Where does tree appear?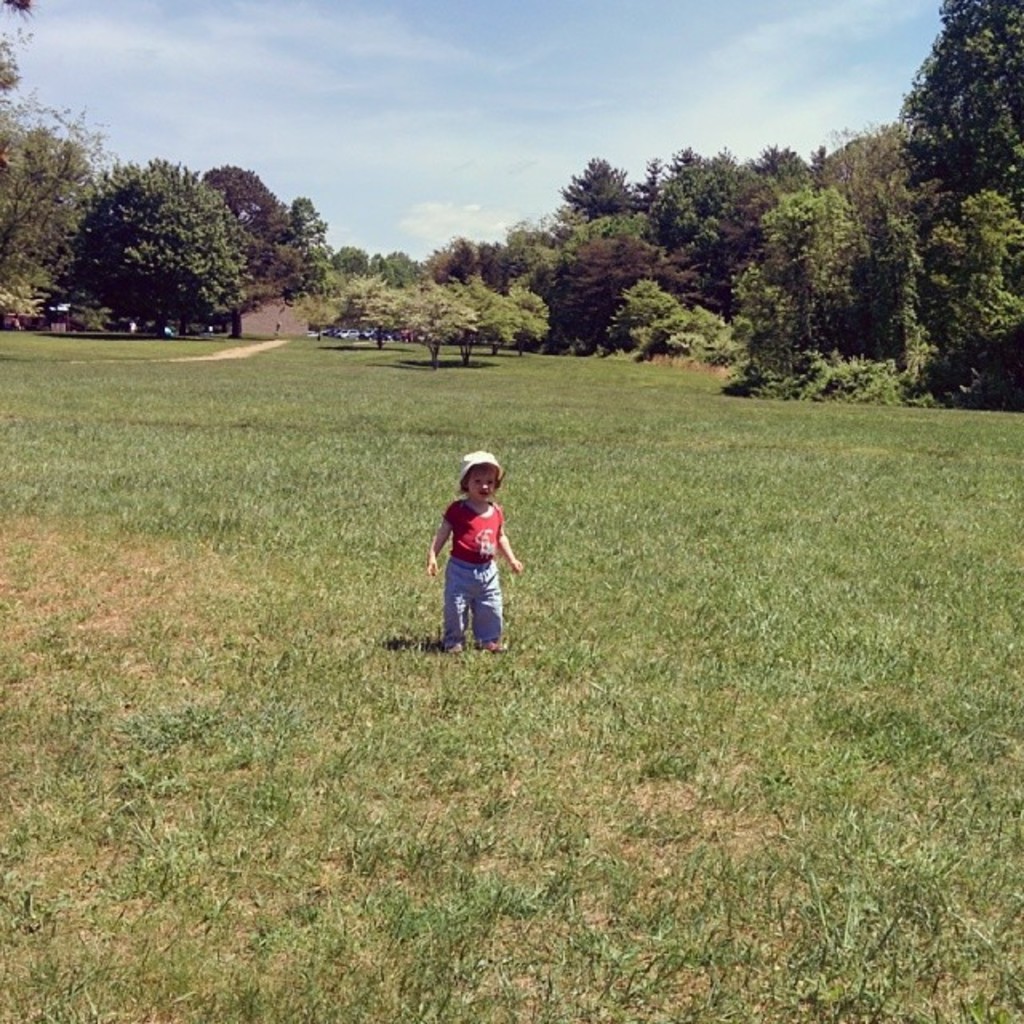
Appears at <region>325, 269, 421, 344</region>.
